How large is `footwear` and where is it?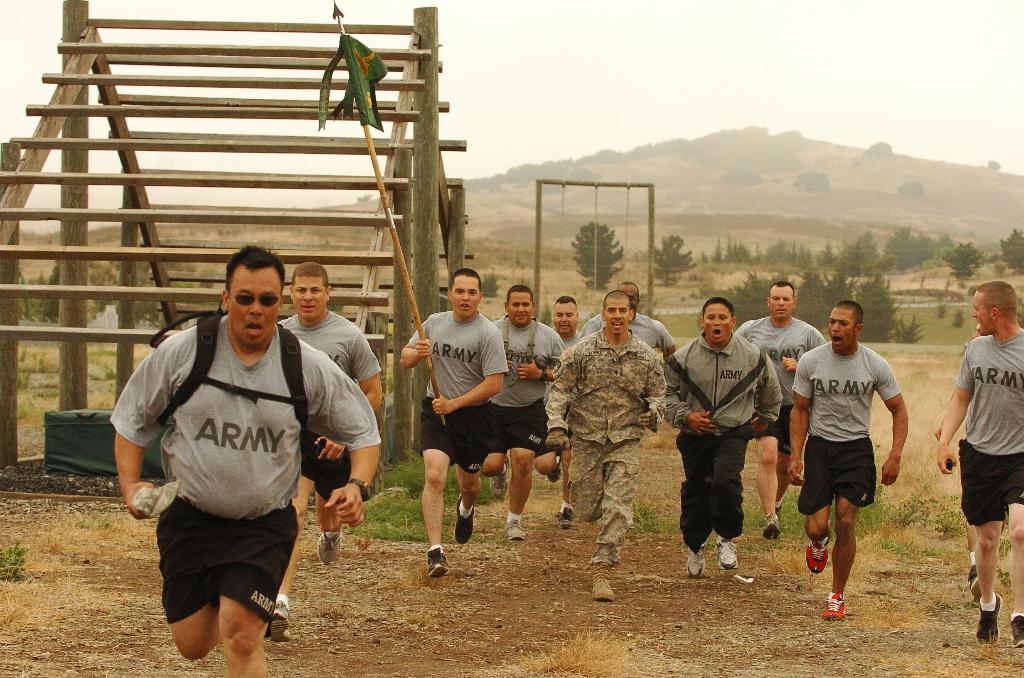
Bounding box: Rect(1011, 613, 1021, 651).
